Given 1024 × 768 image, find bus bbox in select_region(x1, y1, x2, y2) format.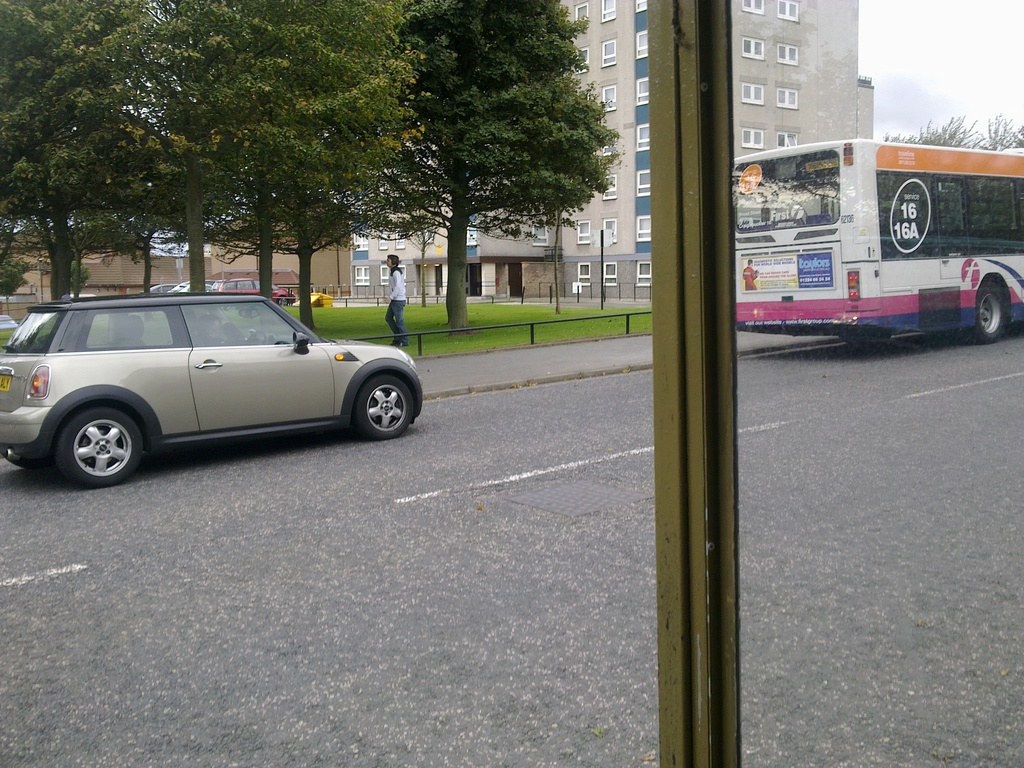
select_region(733, 145, 1023, 347).
